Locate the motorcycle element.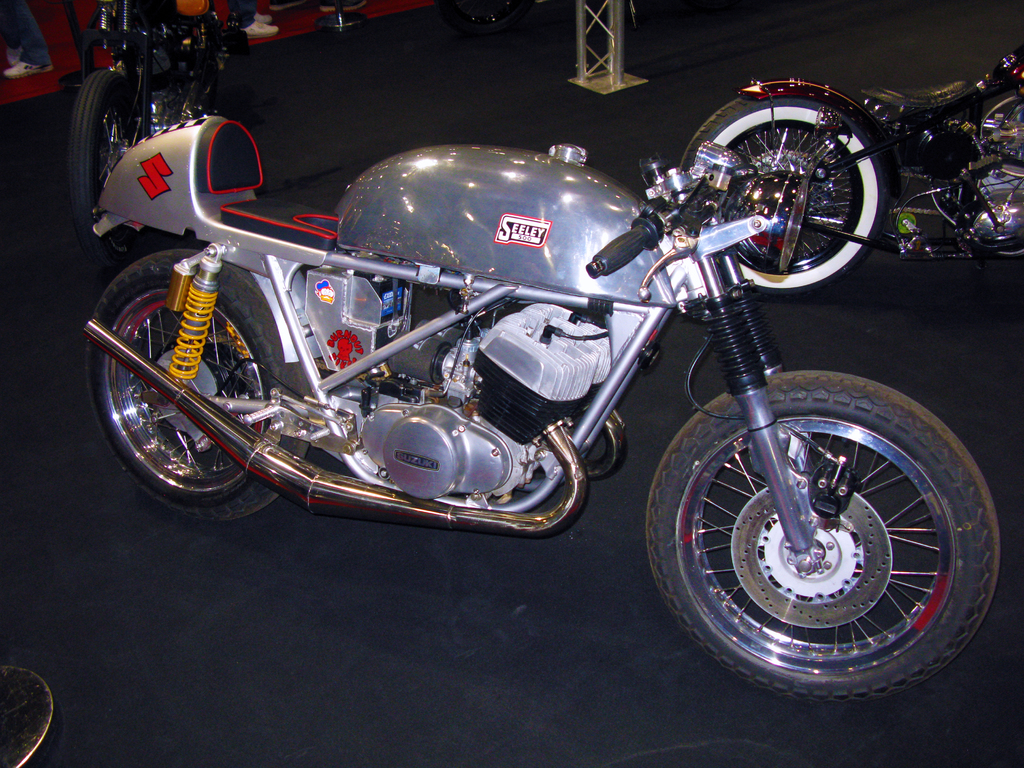
Element bbox: [64,0,248,282].
